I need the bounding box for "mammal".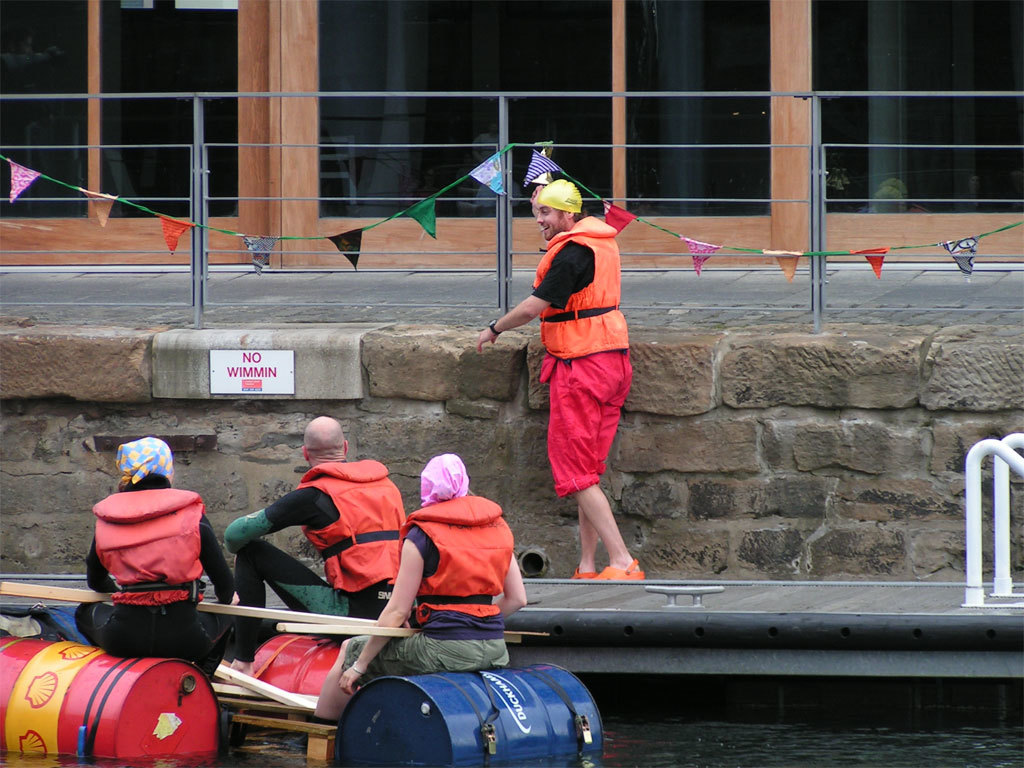
Here it is: (left=227, top=418, right=407, bottom=678).
